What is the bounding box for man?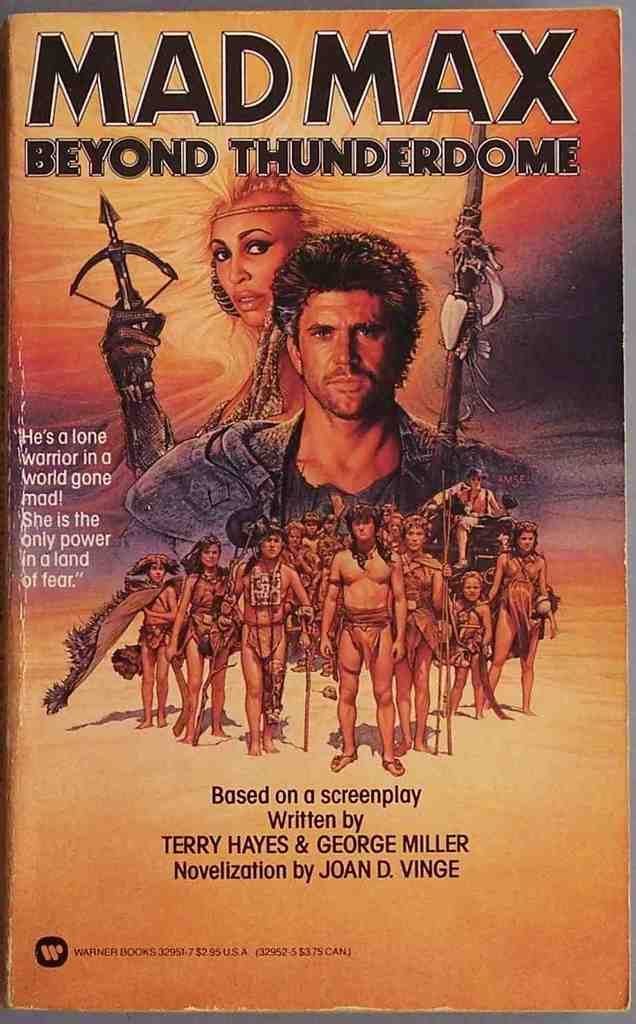
451/464/504/560.
